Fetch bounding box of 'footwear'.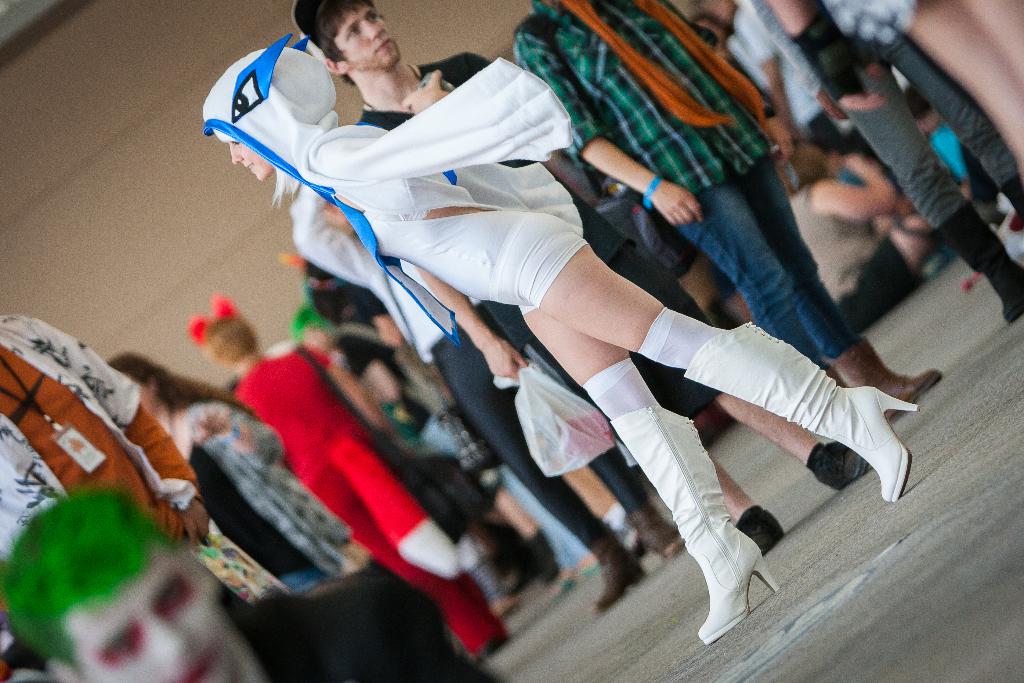
Bbox: (x1=683, y1=318, x2=920, y2=501).
